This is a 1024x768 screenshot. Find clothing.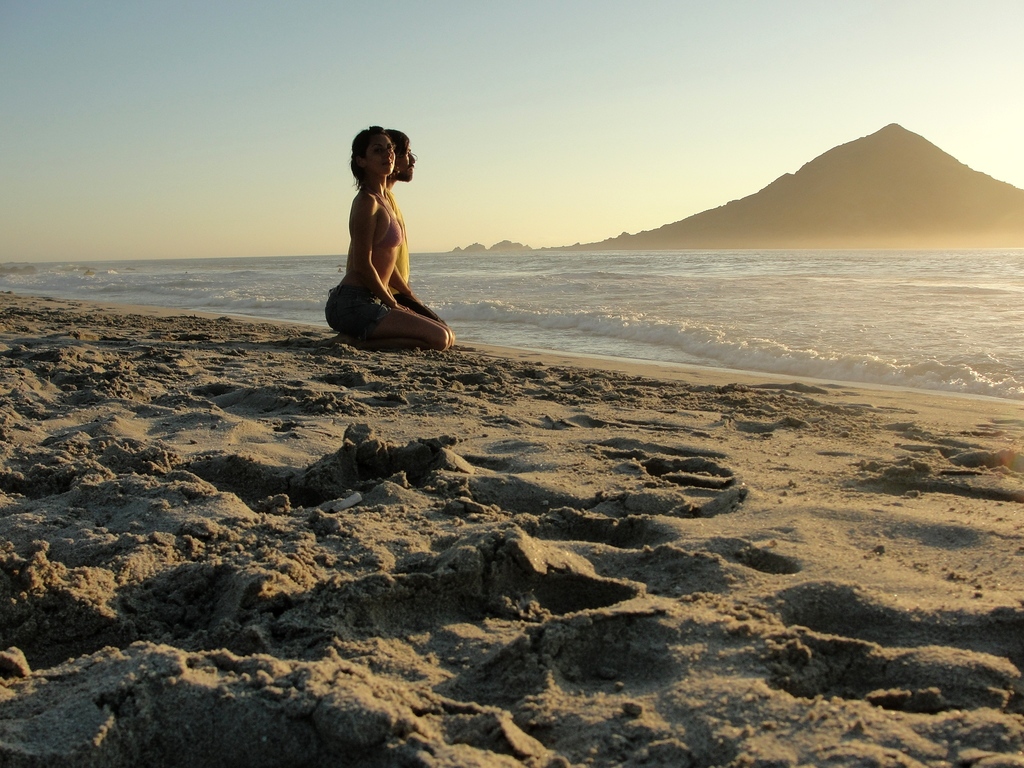
Bounding box: x1=327, y1=134, x2=442, y2=321.
